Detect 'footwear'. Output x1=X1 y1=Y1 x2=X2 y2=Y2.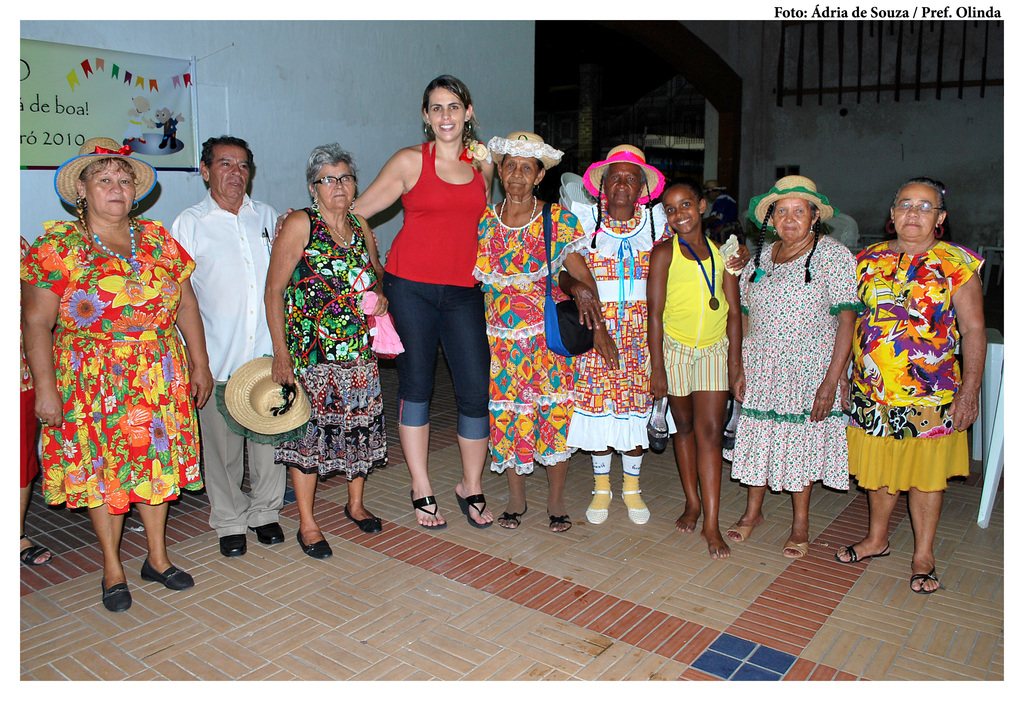
x1=347 y1=504 x2=382 y2=531.
